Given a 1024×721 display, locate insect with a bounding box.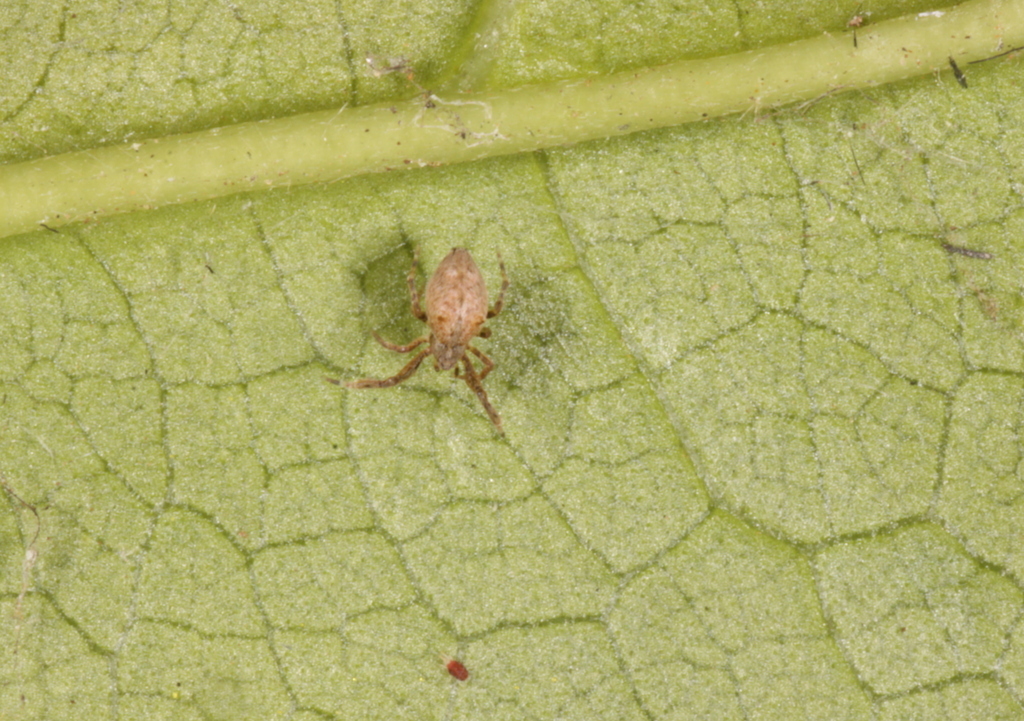
Located: 323 238 510 433.
